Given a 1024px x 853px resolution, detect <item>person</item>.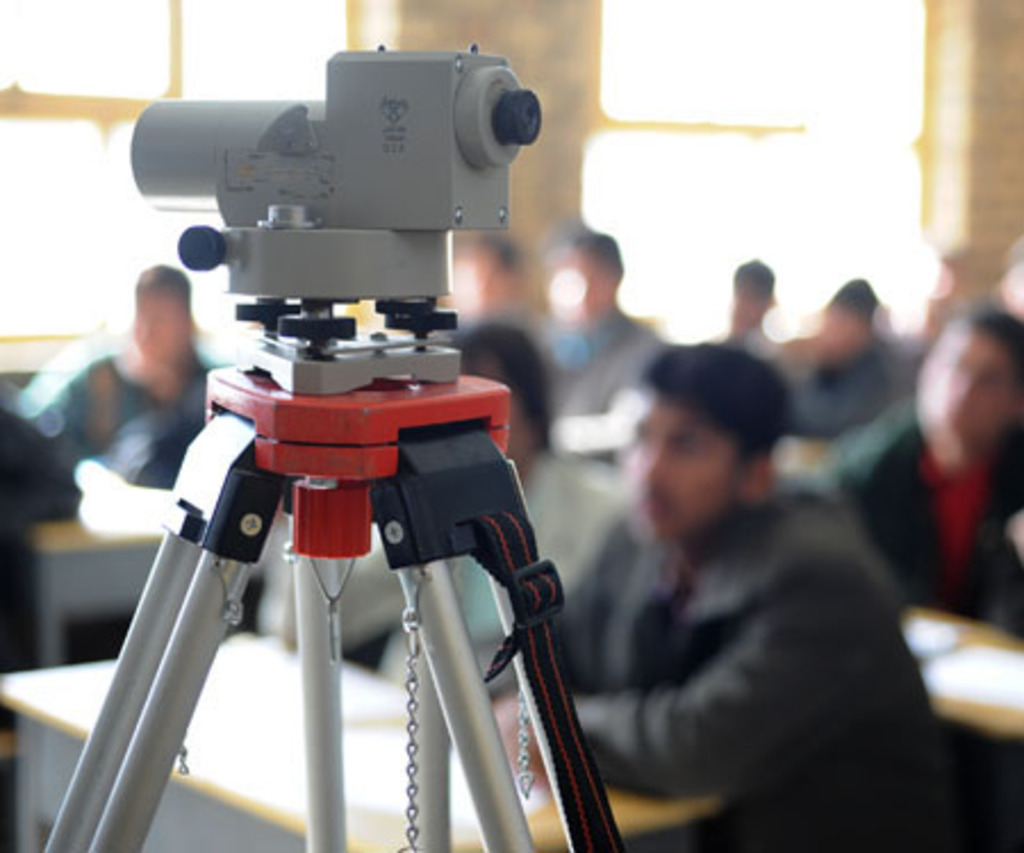
pyautogui.locateOnScreen(243, 328, 626, 707).
